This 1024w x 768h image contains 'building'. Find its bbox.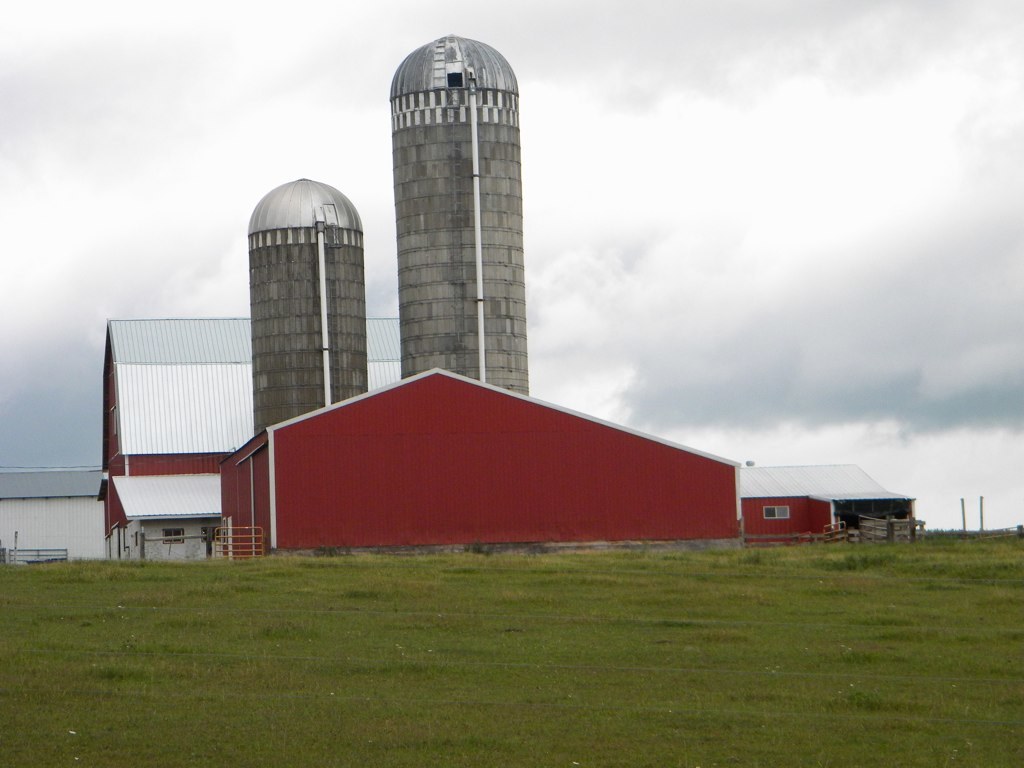
[left=110, top=470, right=219, bottom=545].
